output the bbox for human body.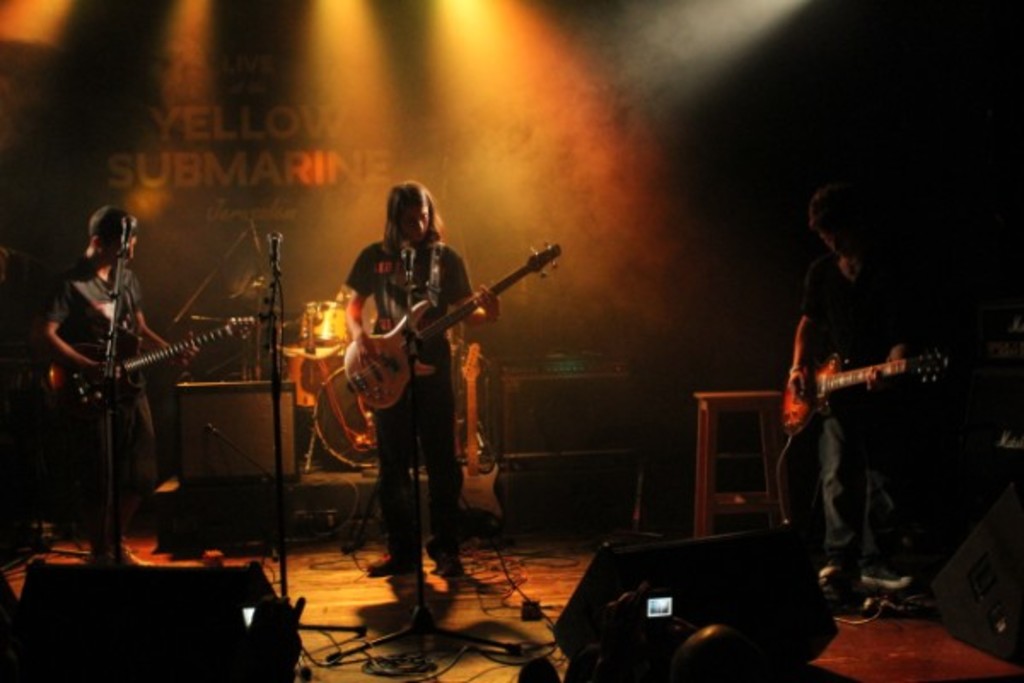
<region>312, 181, 498, 654</region>.
